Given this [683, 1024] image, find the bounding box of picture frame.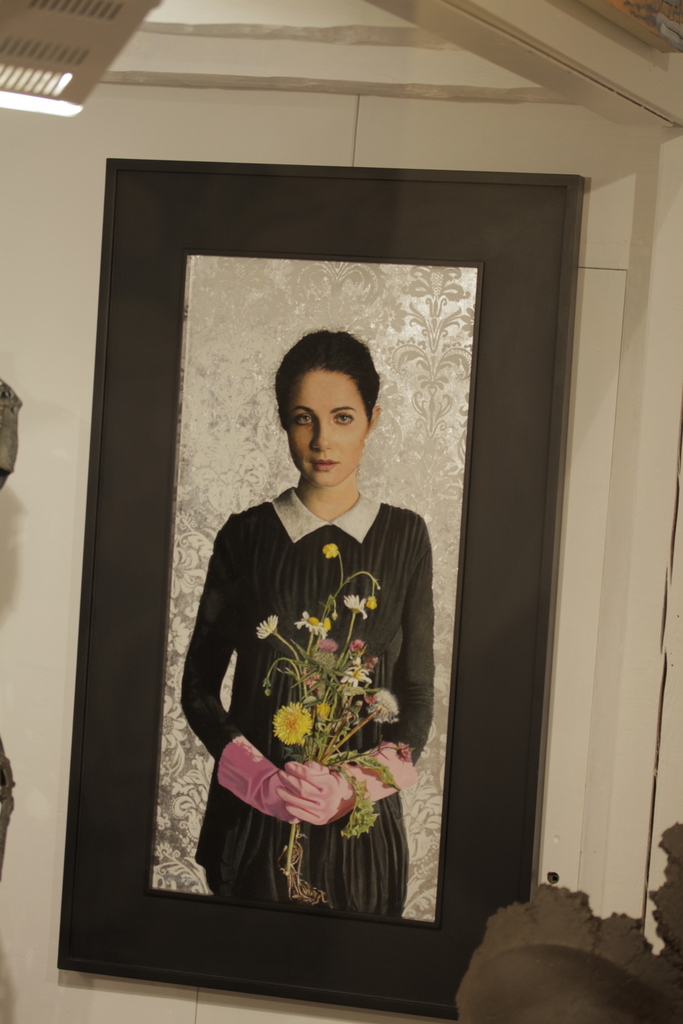
<region>47, 138, 572, 1021</region>.
